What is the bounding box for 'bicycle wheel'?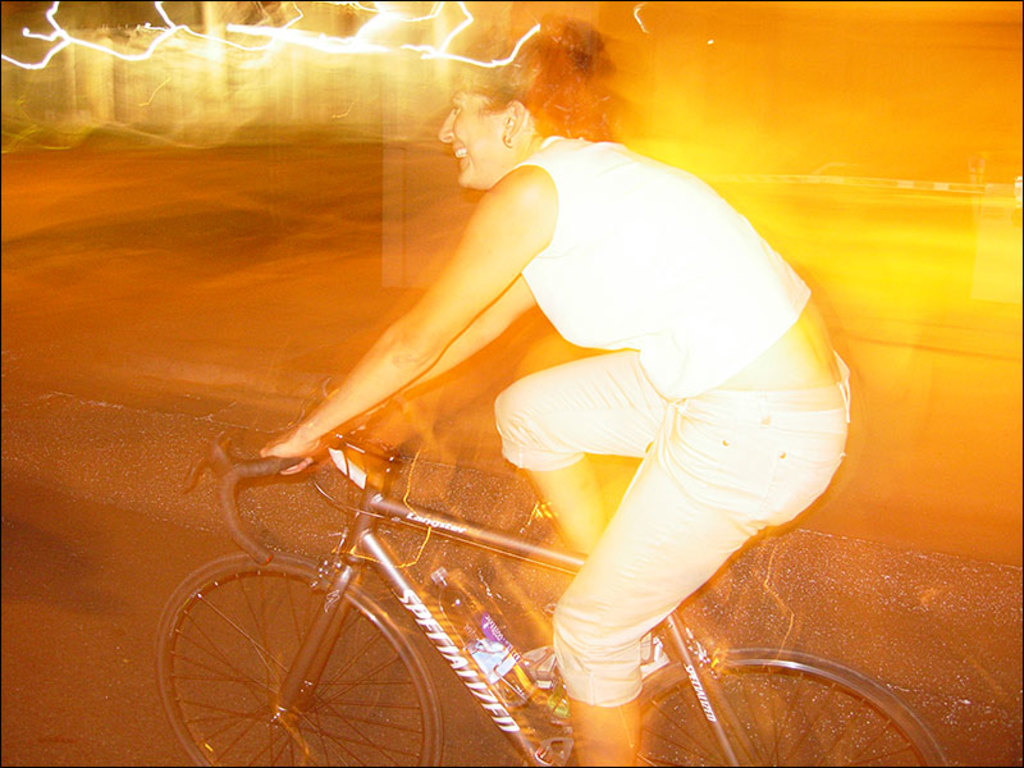
<box>630,635,956,767</box>.
